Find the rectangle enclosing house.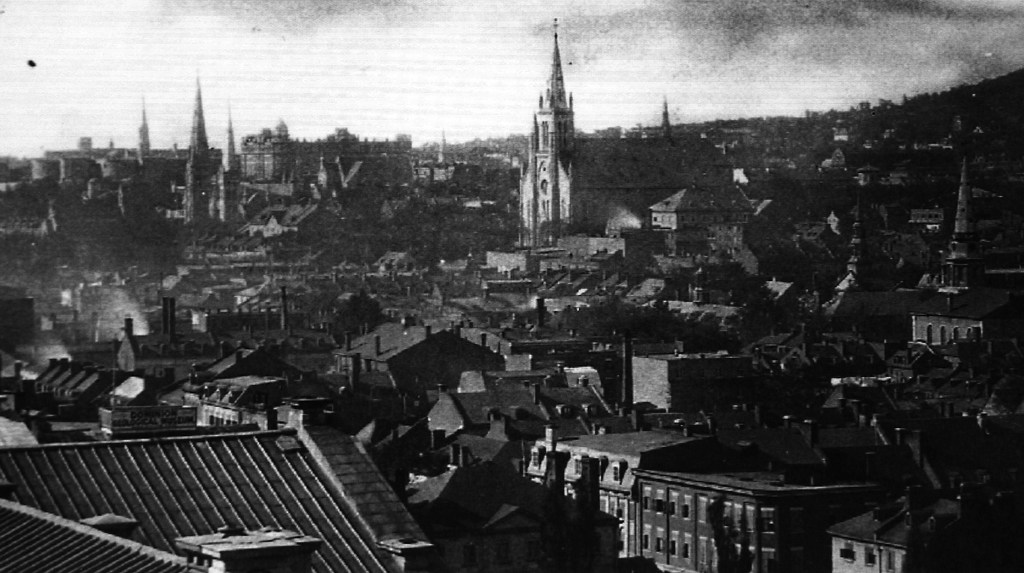
rect(0, 77, 228, 231).
